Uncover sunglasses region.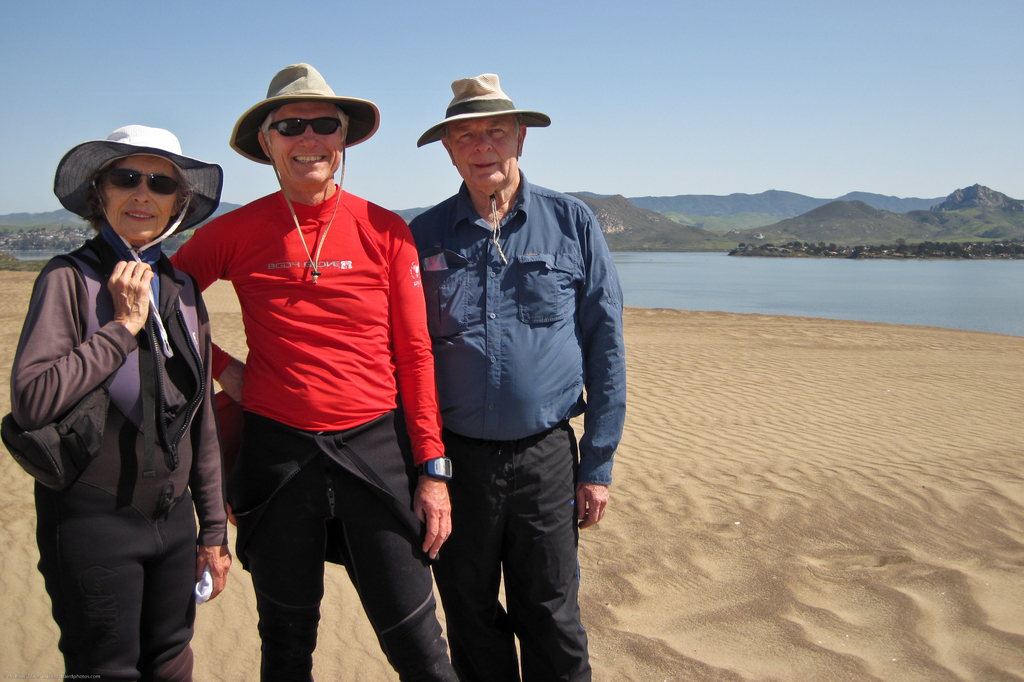
Uncovered: bbox=[273, 118, 346, 136].
